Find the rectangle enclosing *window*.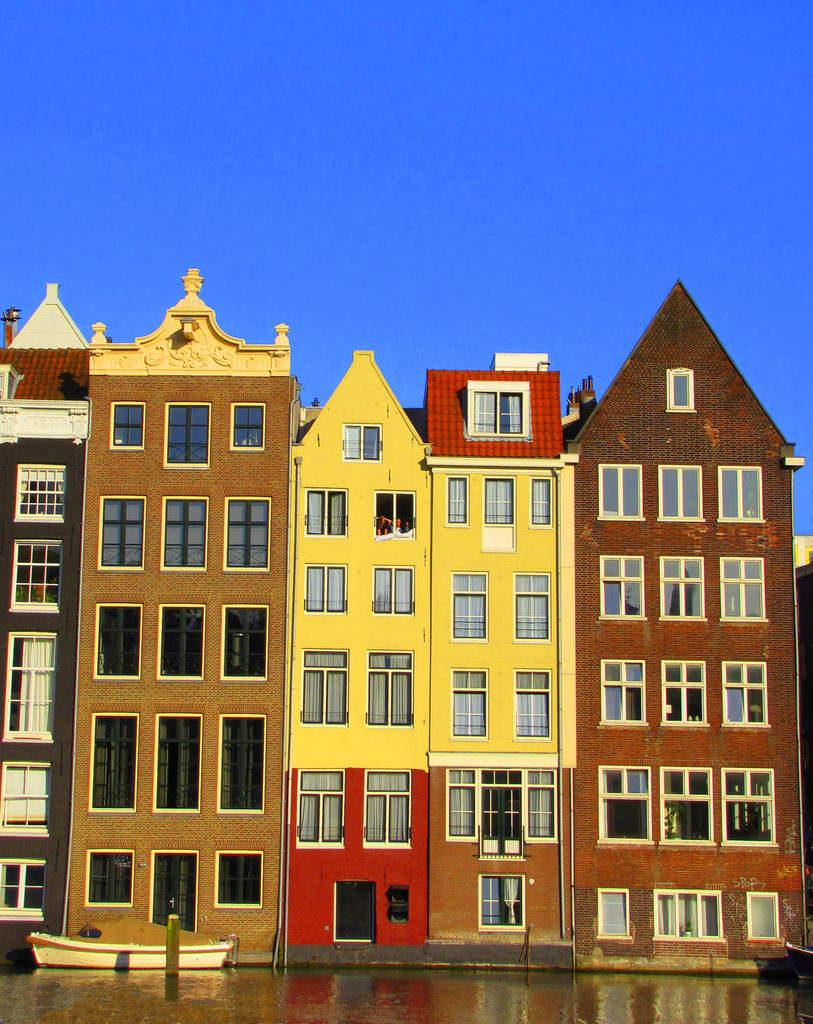
{"left": 13, "top": 461, "right": 71, "bottom": 527}.
